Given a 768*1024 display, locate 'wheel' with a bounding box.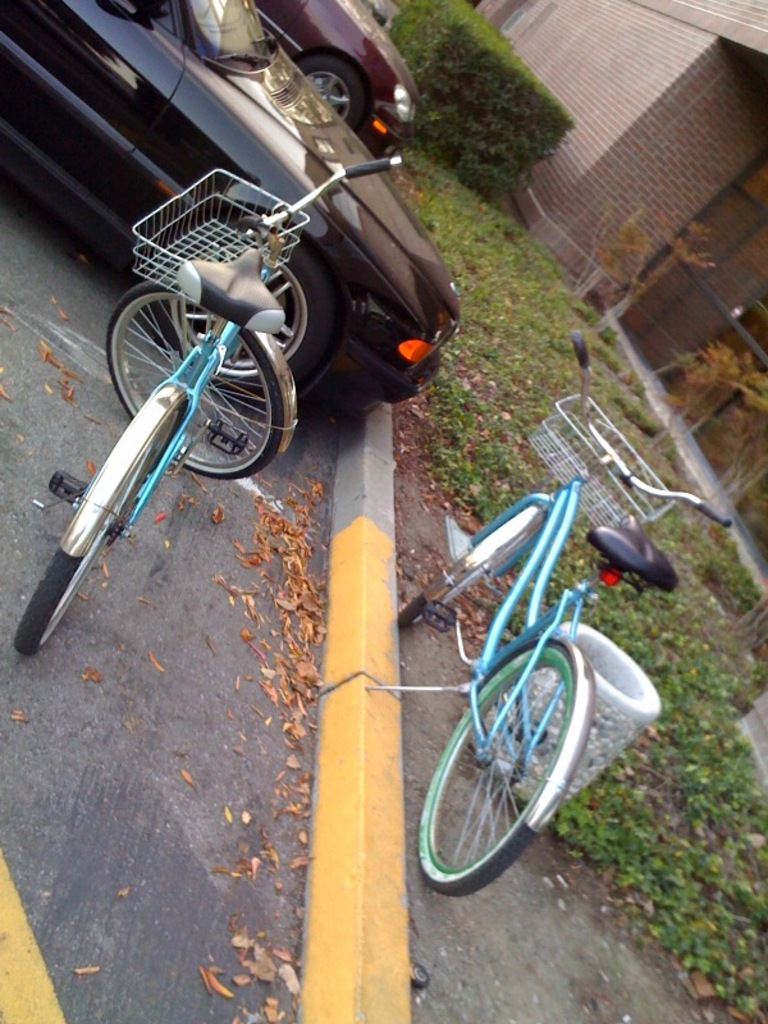
Located: x1=156 y1=243 x2=337 y2=397.
